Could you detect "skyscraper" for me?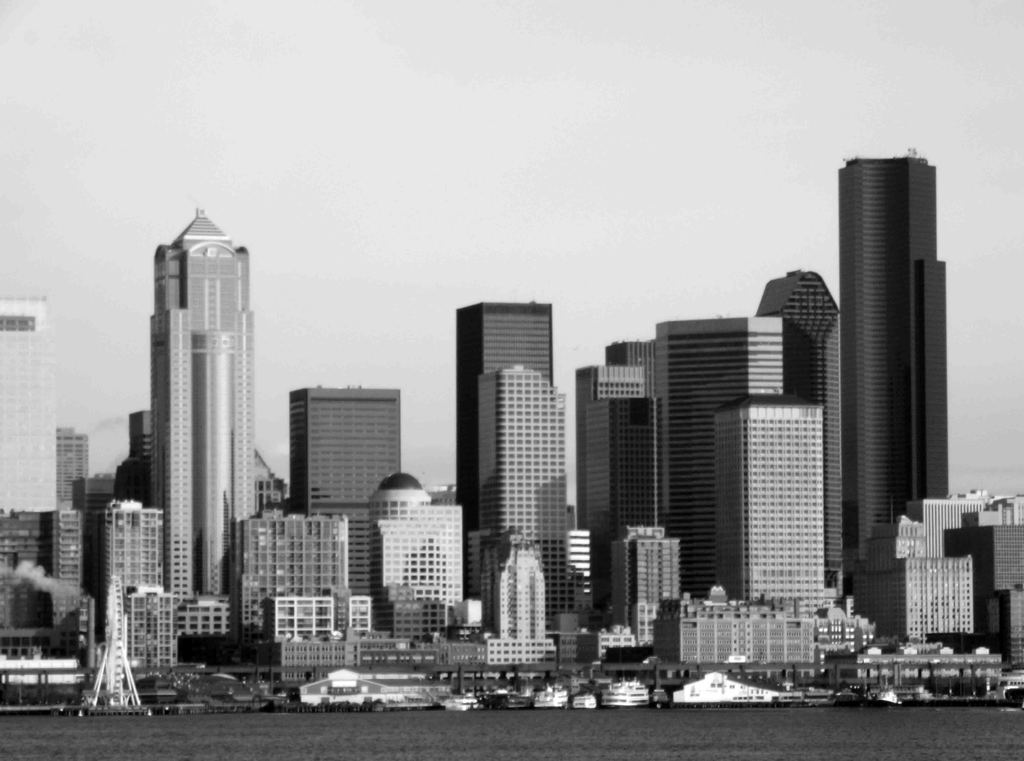
Detection result: locate(0, 297, 49, 517).
